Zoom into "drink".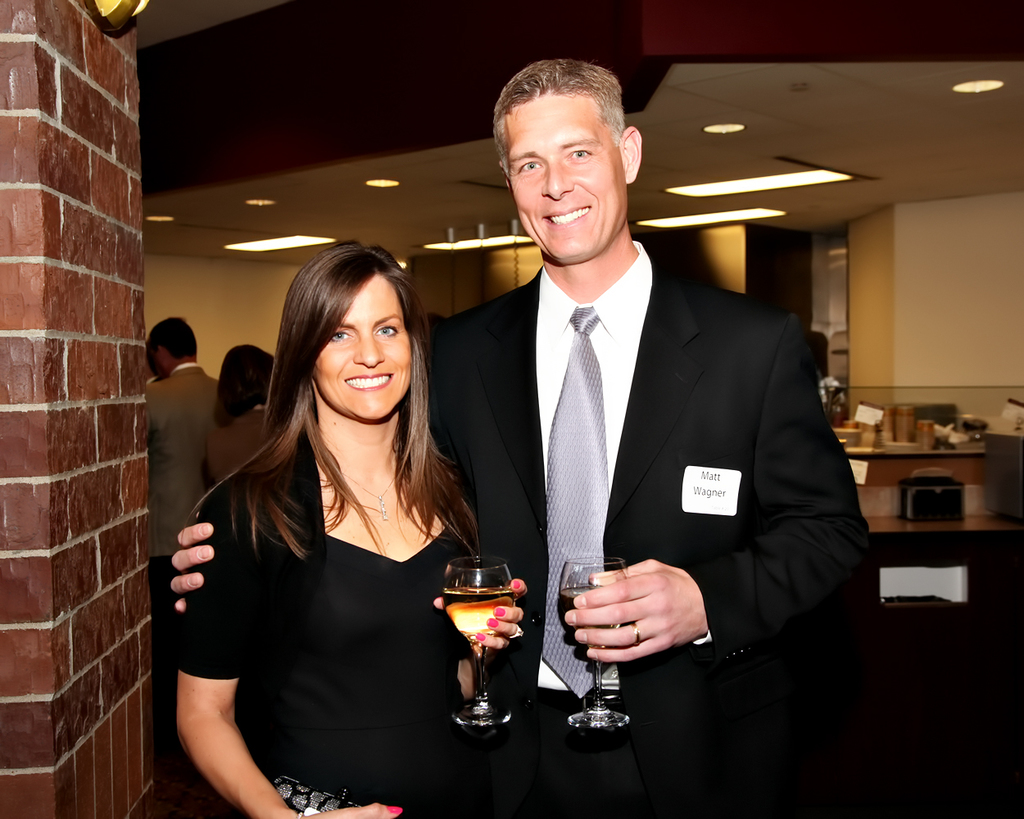
Zoom target: Rect(442, 563, 525, 727).
